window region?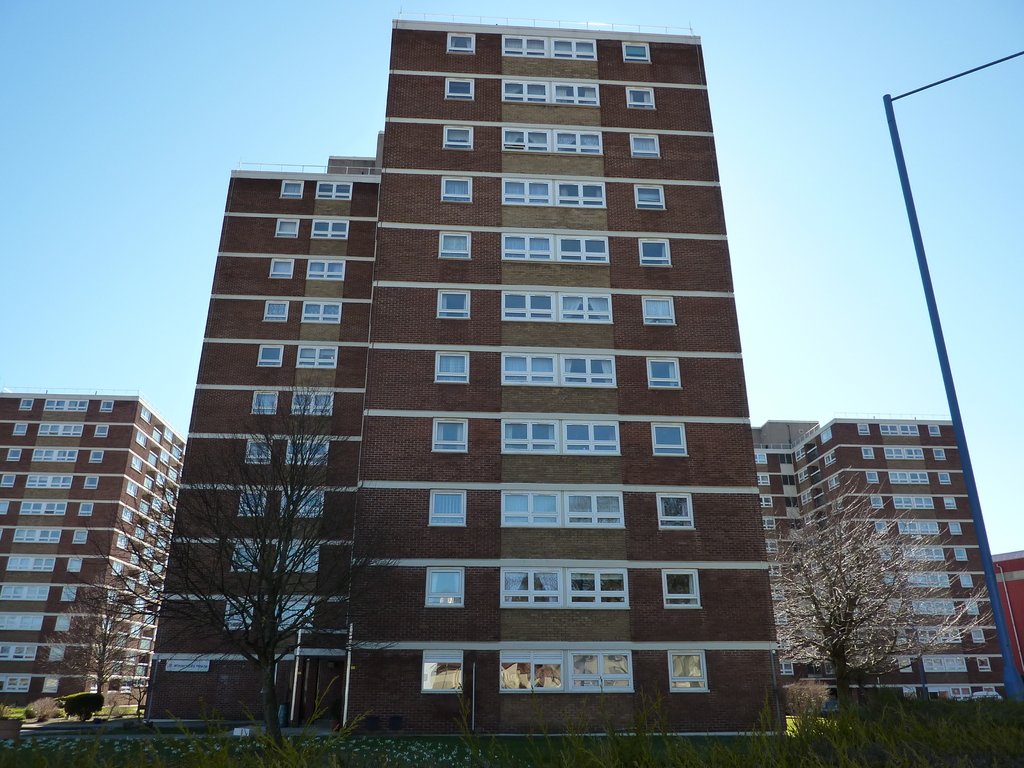
(x1=29, y1=448, x2=71, y2=460)
